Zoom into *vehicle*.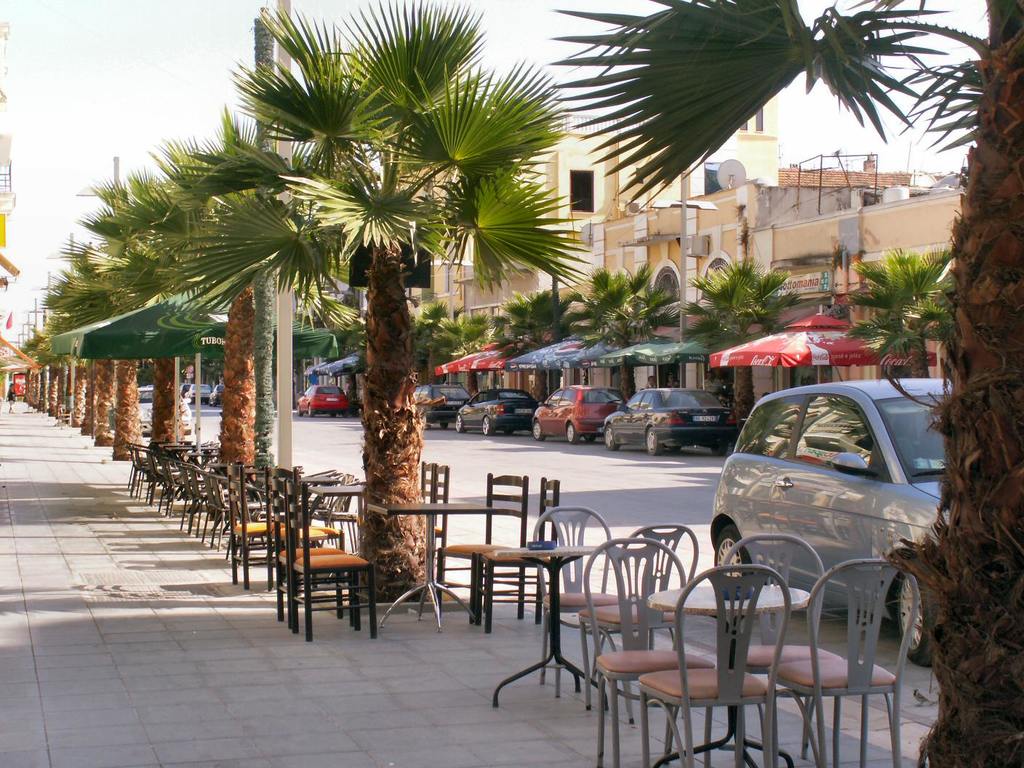
Zoom target: x1=210, y1=383, x2=224, y2=402.
